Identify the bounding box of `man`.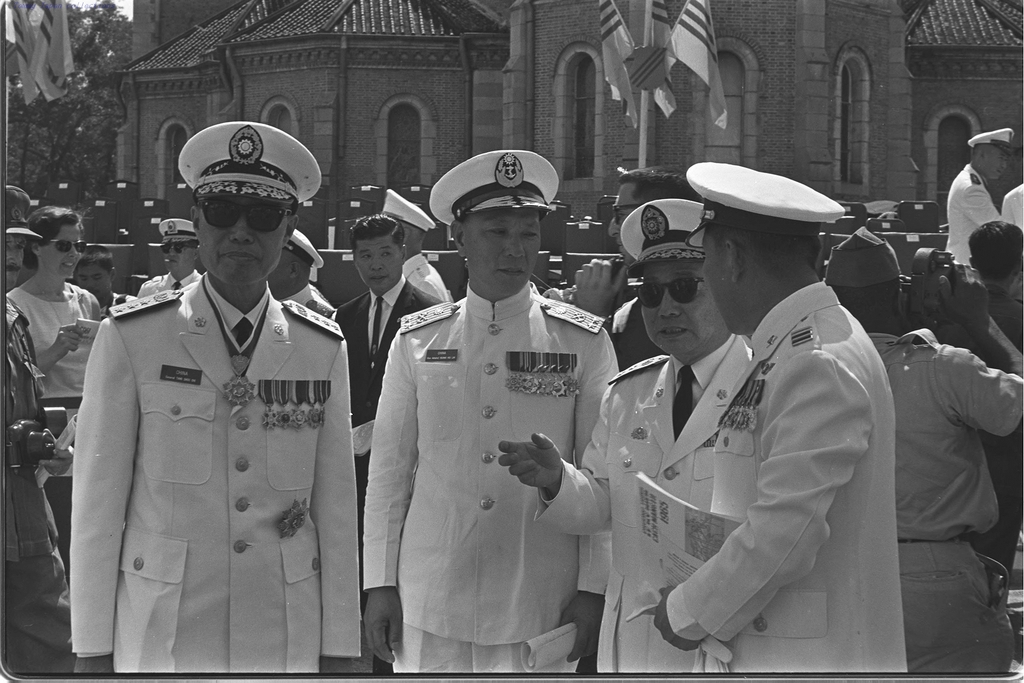
[485,197,755,673].
